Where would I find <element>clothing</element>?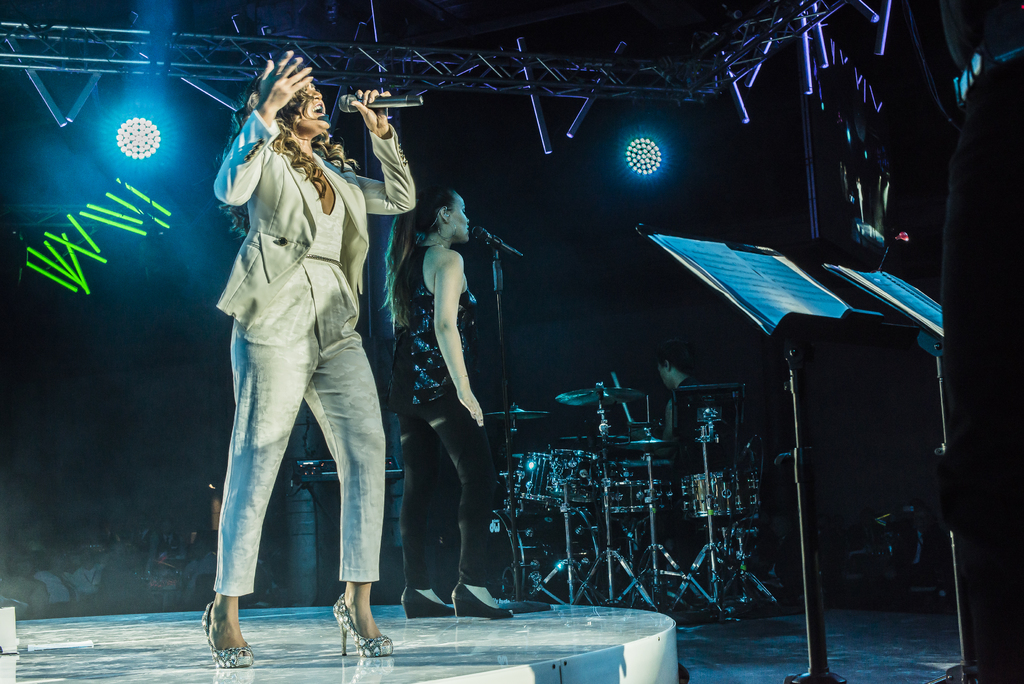
At region(632, 373, 725, 578).
